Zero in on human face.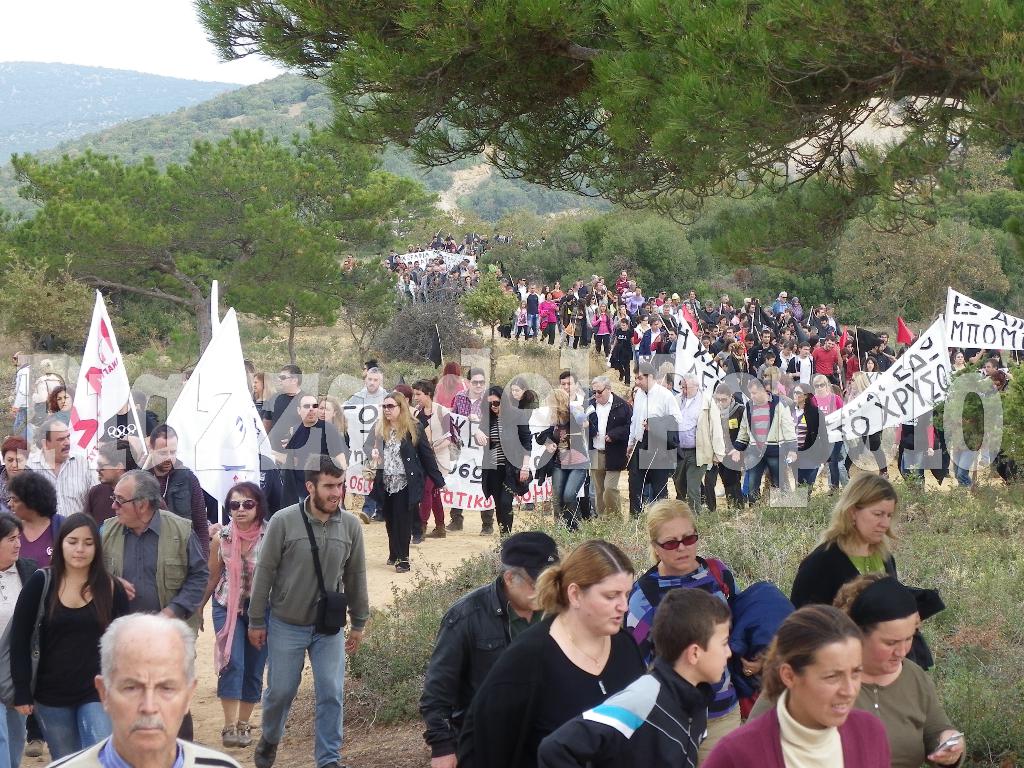
Zeroed in: l=861, t=495, r=904, b=546.
